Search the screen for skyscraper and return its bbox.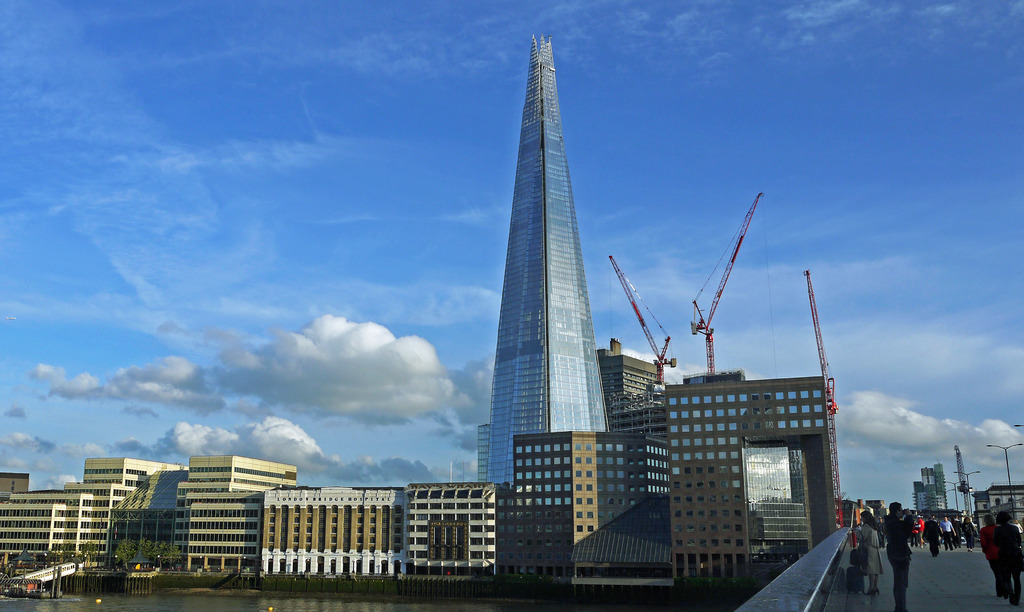
Found: bbox(910, 462, 954, 515).
